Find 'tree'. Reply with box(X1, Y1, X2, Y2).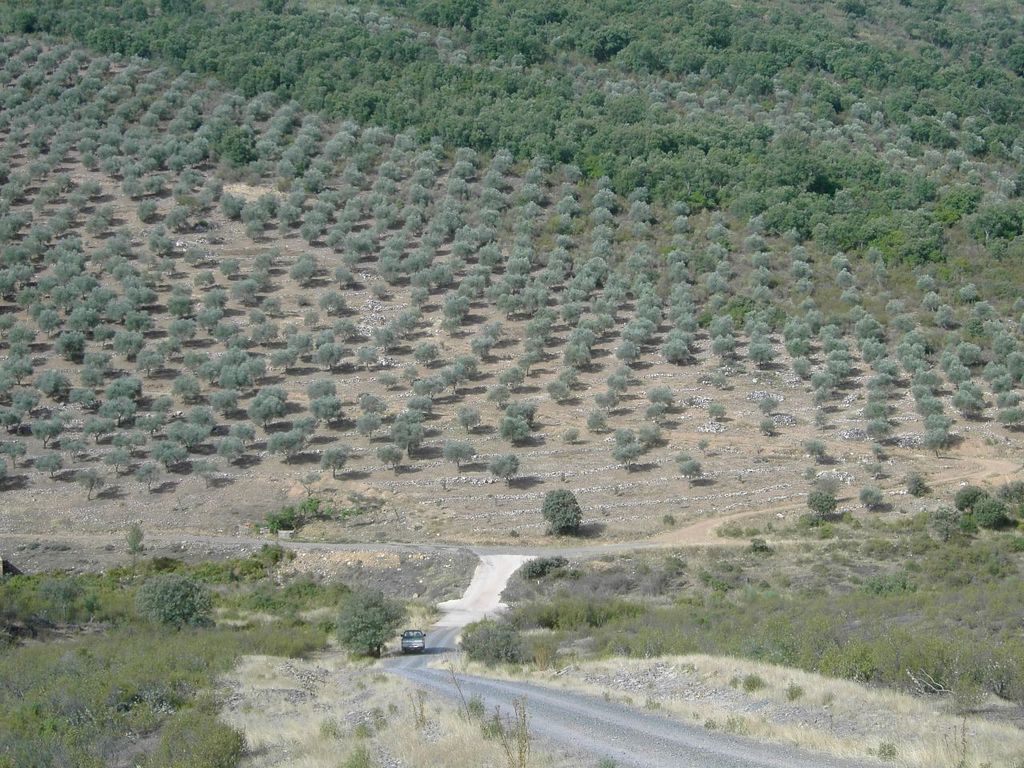
box(805, 440, 823, 466).
